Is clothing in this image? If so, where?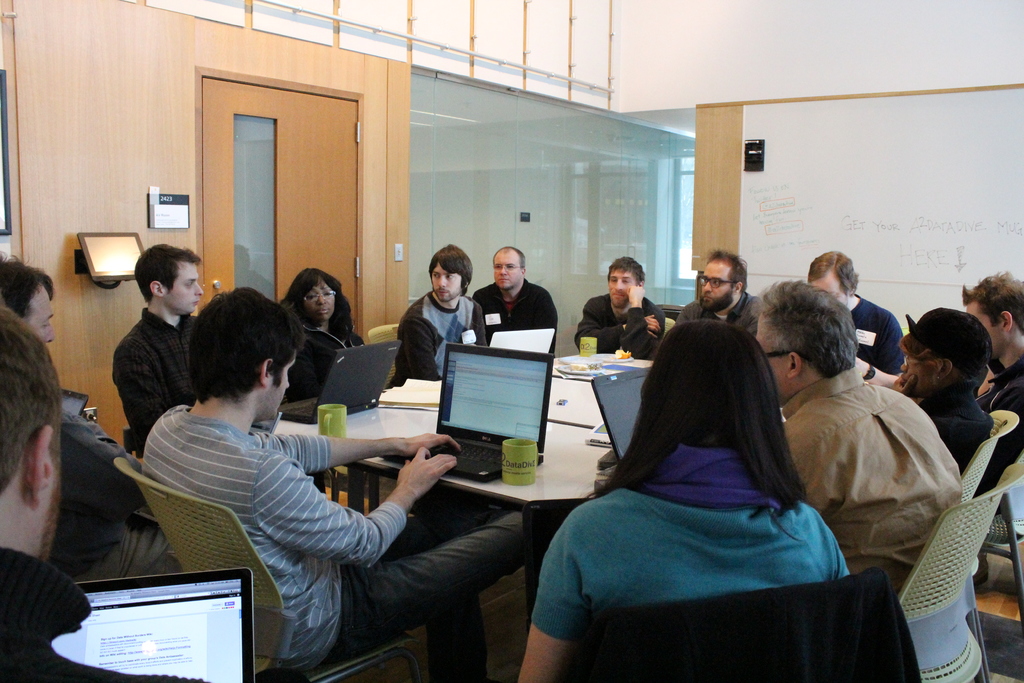
Yes, at rect(522, 440, 854, 682).
